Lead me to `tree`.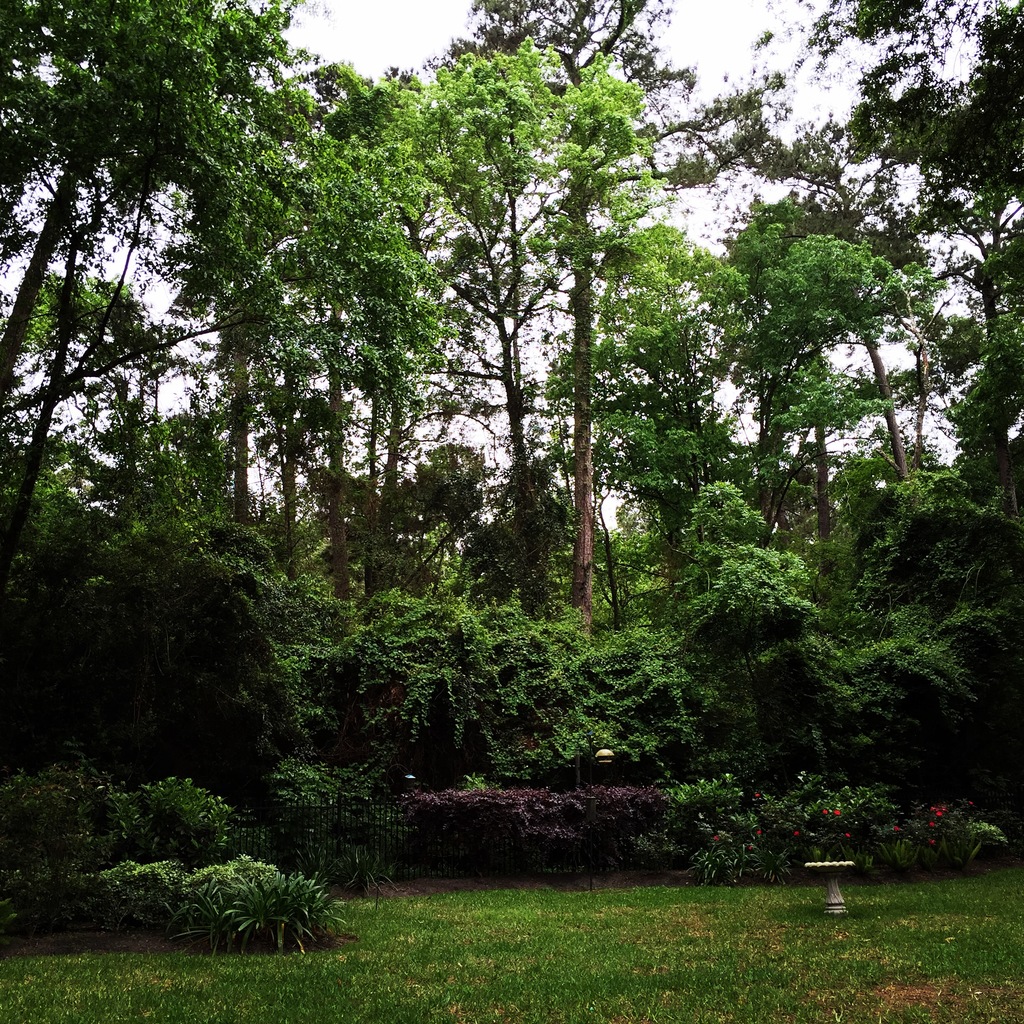
Lead to crop(0, 186, 478, 580).
